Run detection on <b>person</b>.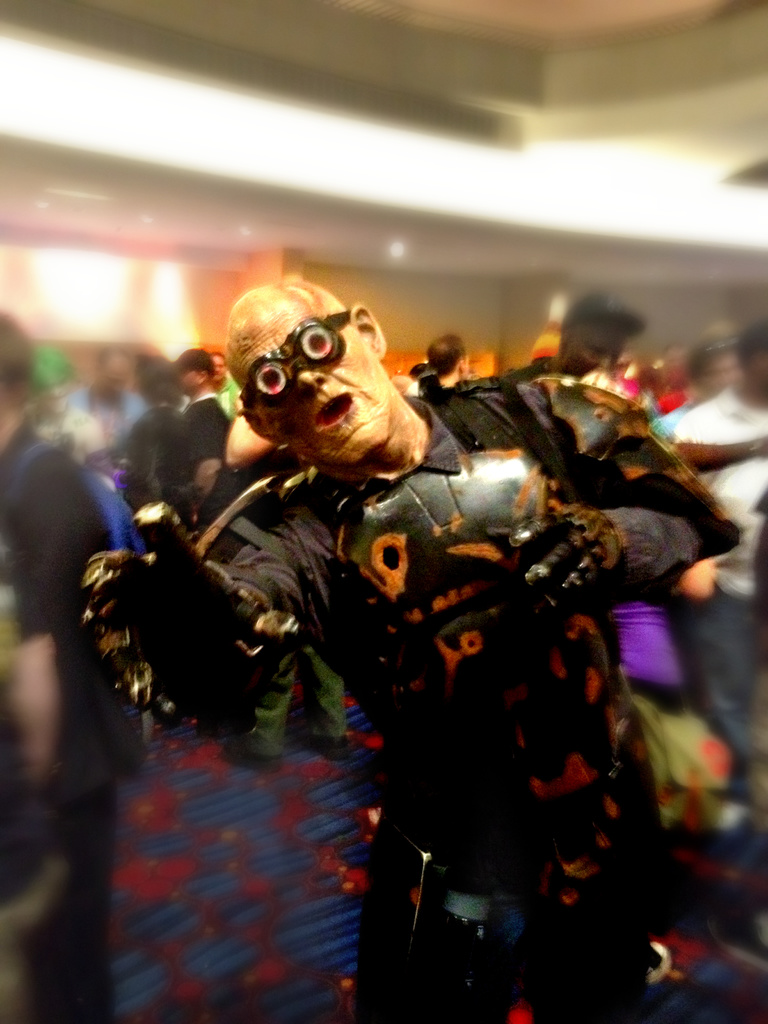
Result: crop(74, 344, 150, 442).
